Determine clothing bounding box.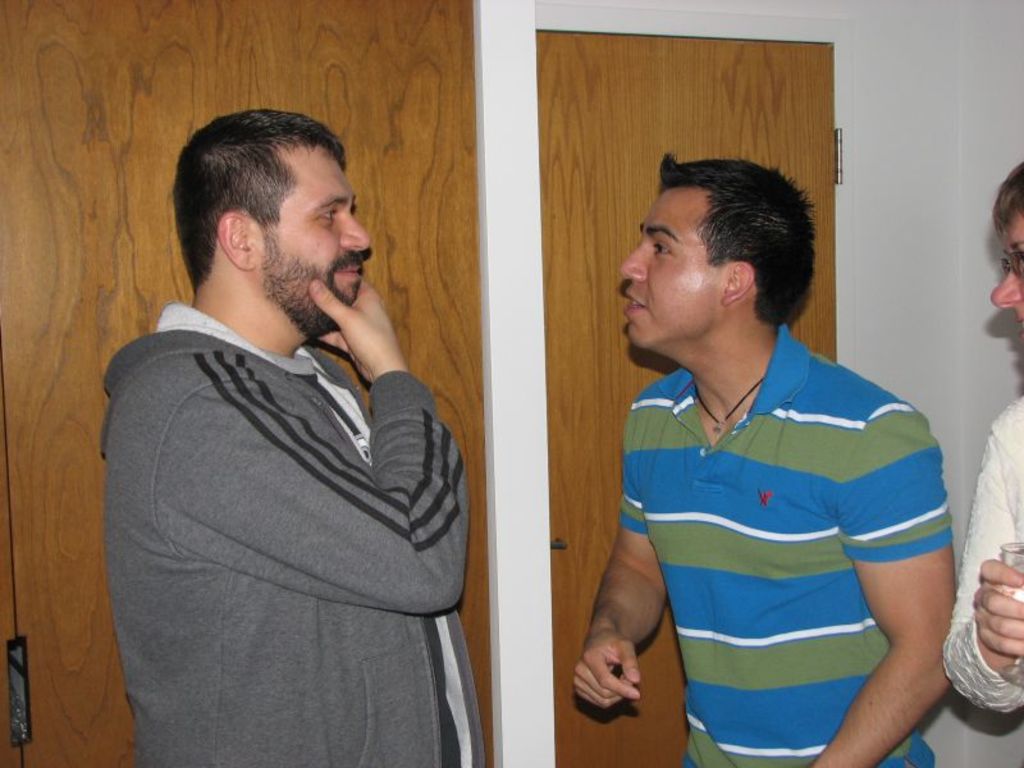
Determined: (600,283,940,740).
